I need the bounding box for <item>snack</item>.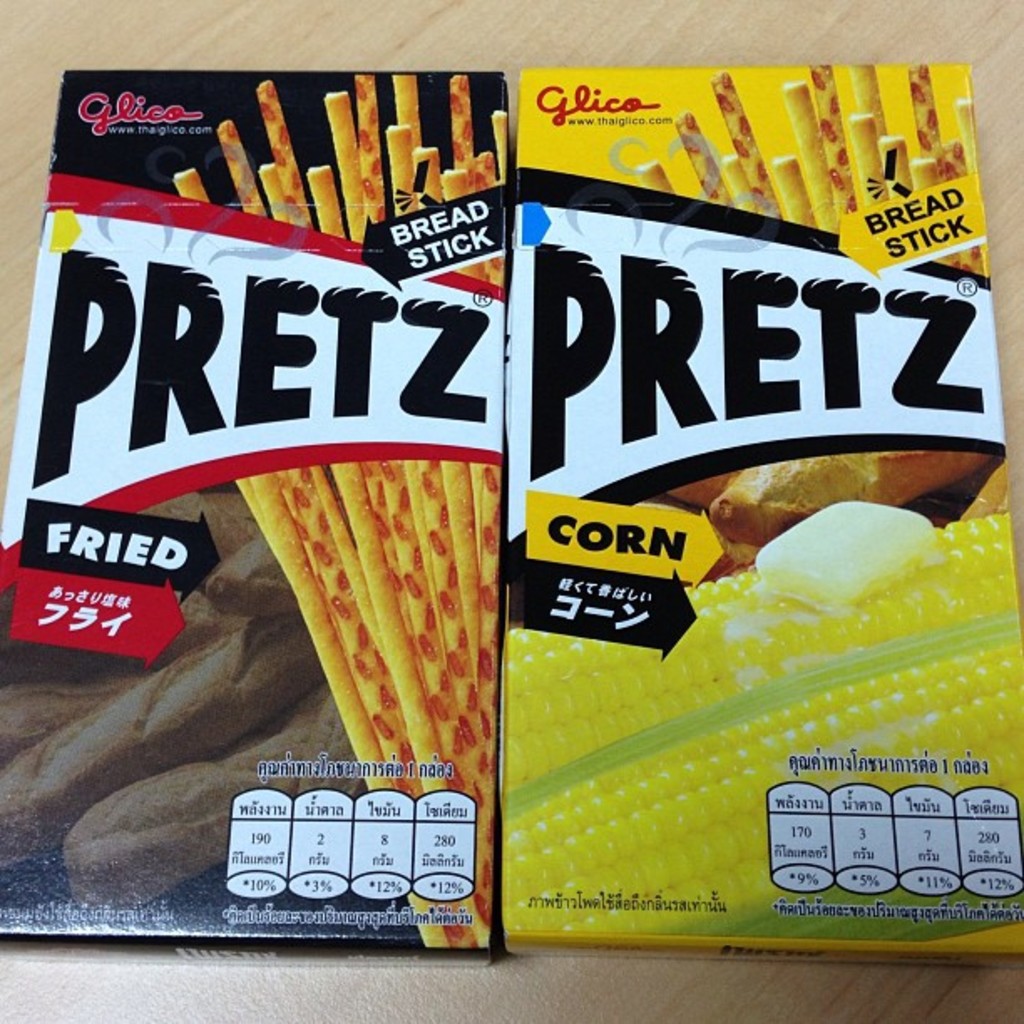
Here it is: <bbox>80, 115, 545, 868</bbox>.
